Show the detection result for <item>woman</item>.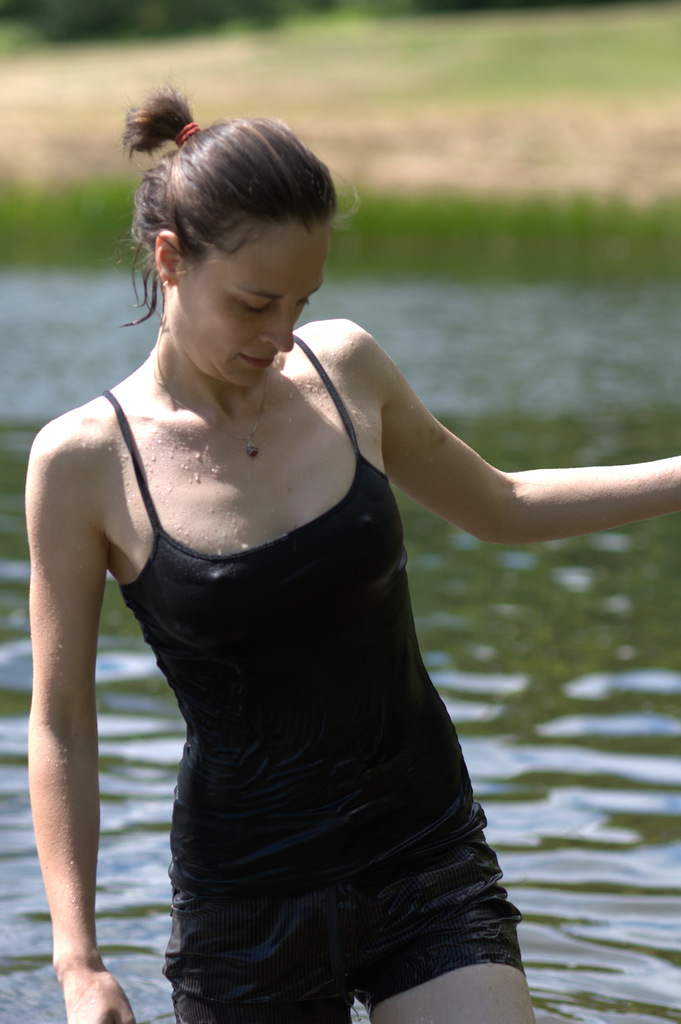
{"x1": 37, "y1": 91, "x2": 607, "y2": 1023}.
